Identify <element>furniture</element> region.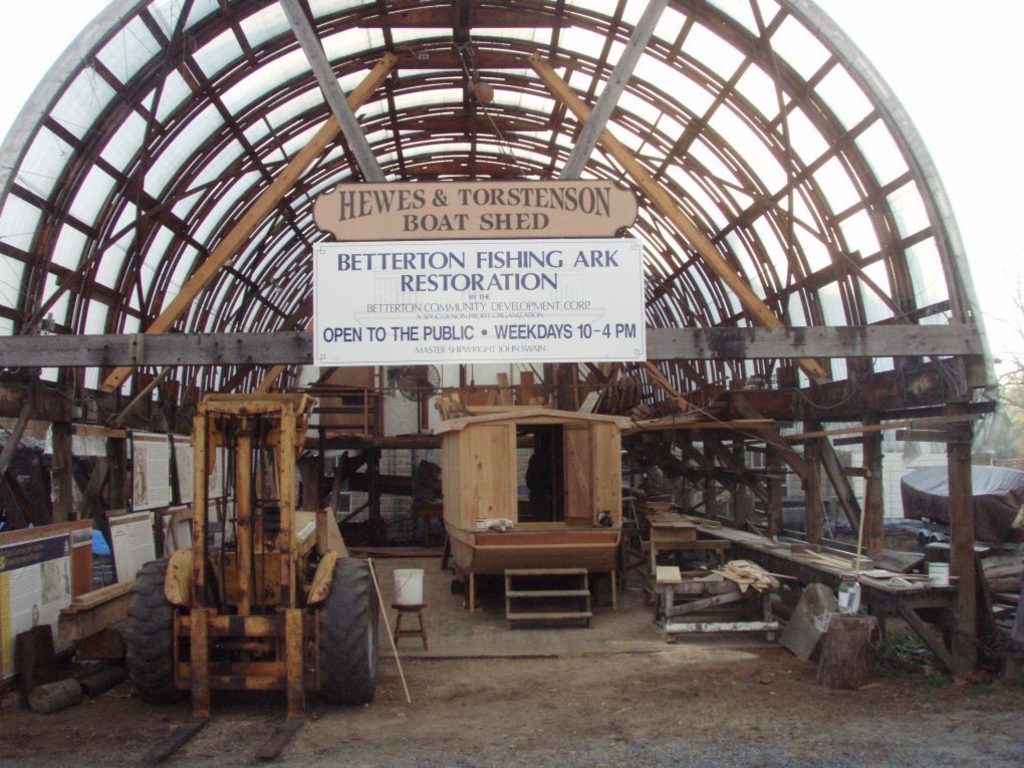
Region: crop(390, 601, 431, 650).
